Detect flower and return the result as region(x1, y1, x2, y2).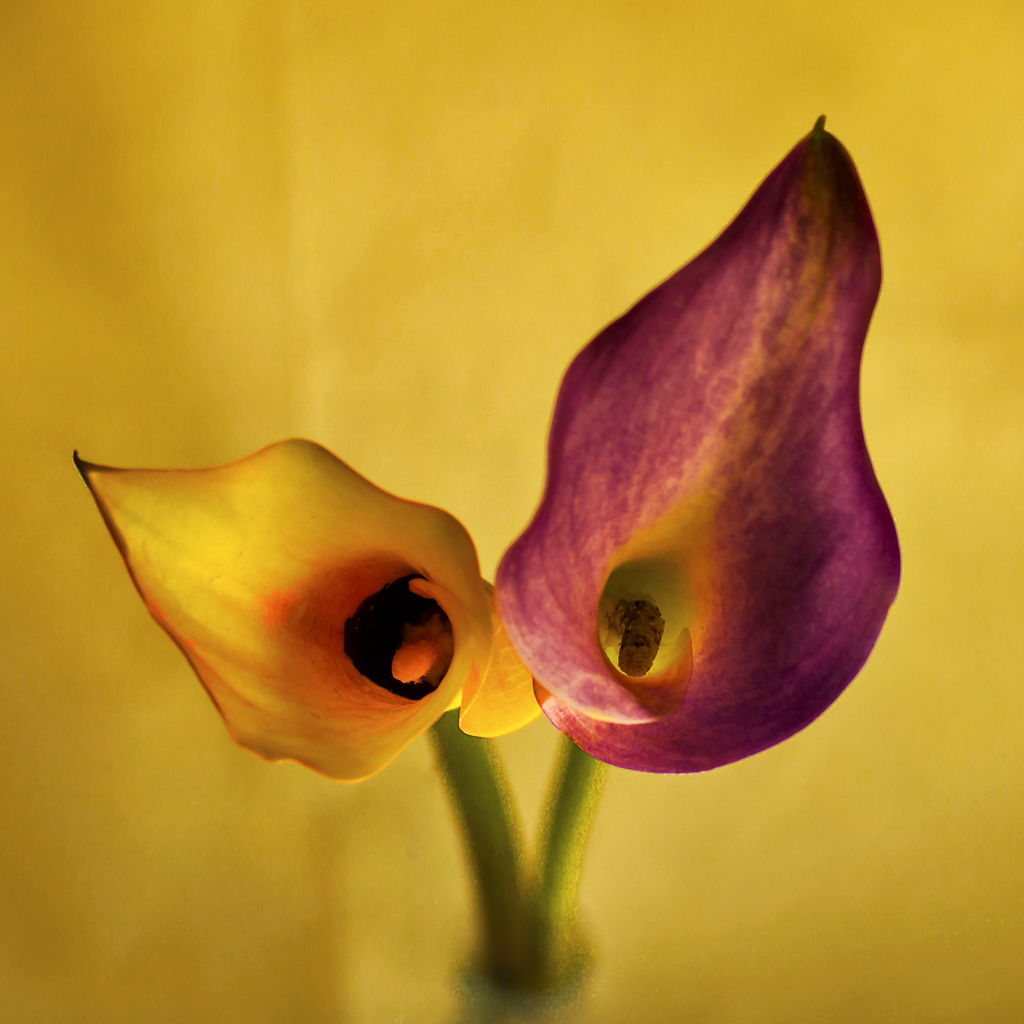
region(72, 106, 907, 788).
